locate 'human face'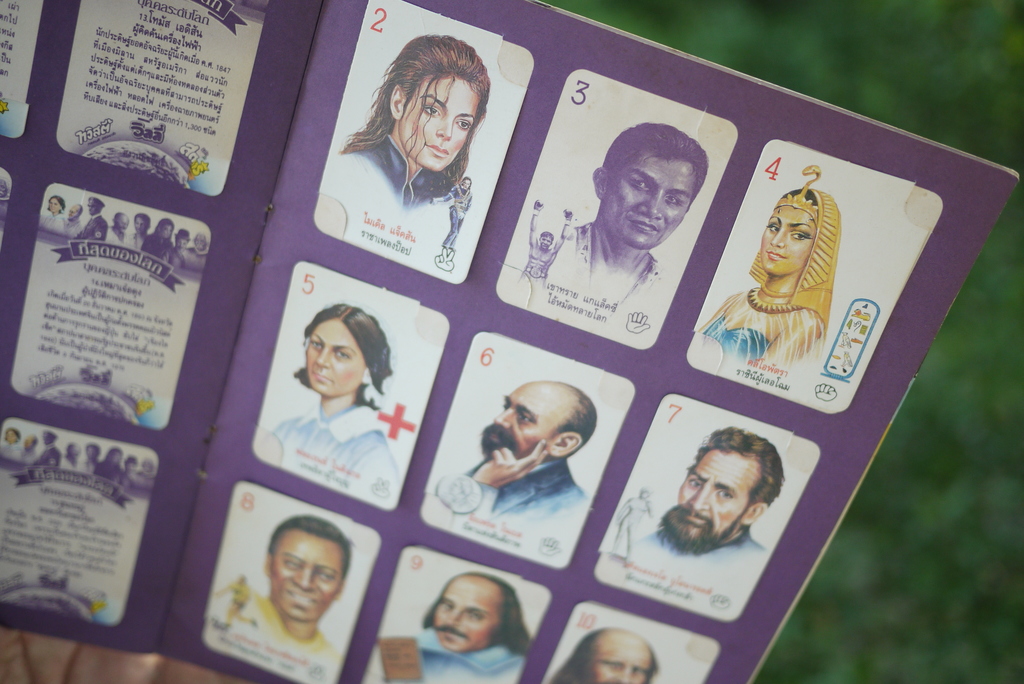
[493, 377, 576, 453]
